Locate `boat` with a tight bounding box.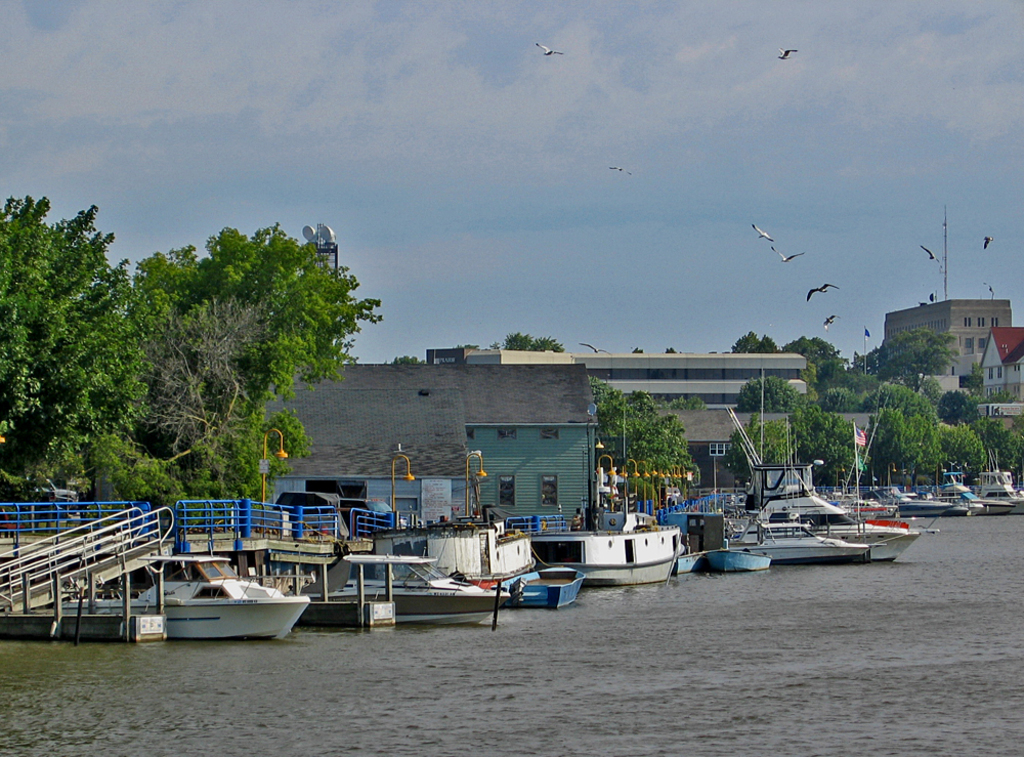
(left=128, top=552, right=305, bottom=647).
